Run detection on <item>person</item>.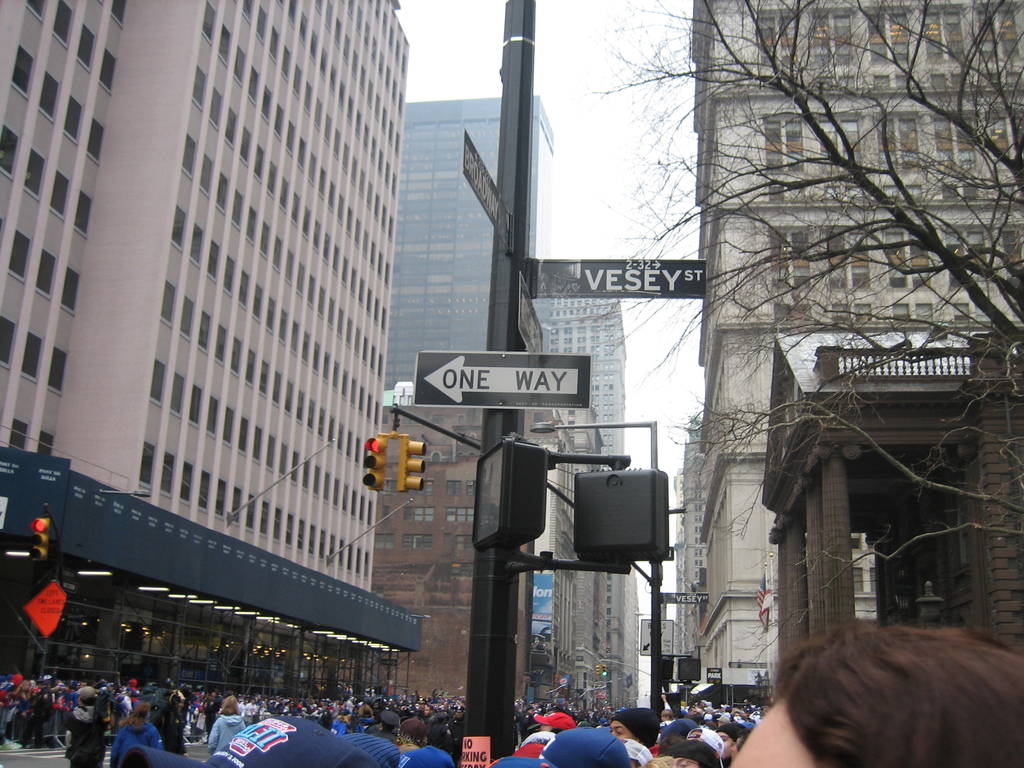
Result: box=[116, 704, 159, 764].
